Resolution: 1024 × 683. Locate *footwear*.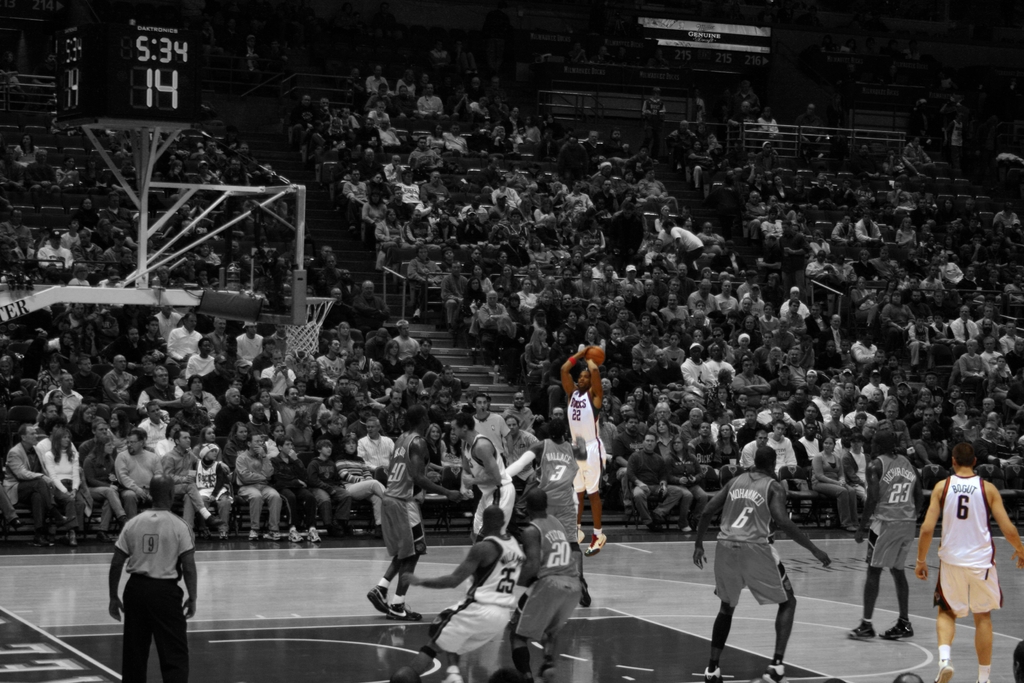
detection(367, 583, 388, 616).
